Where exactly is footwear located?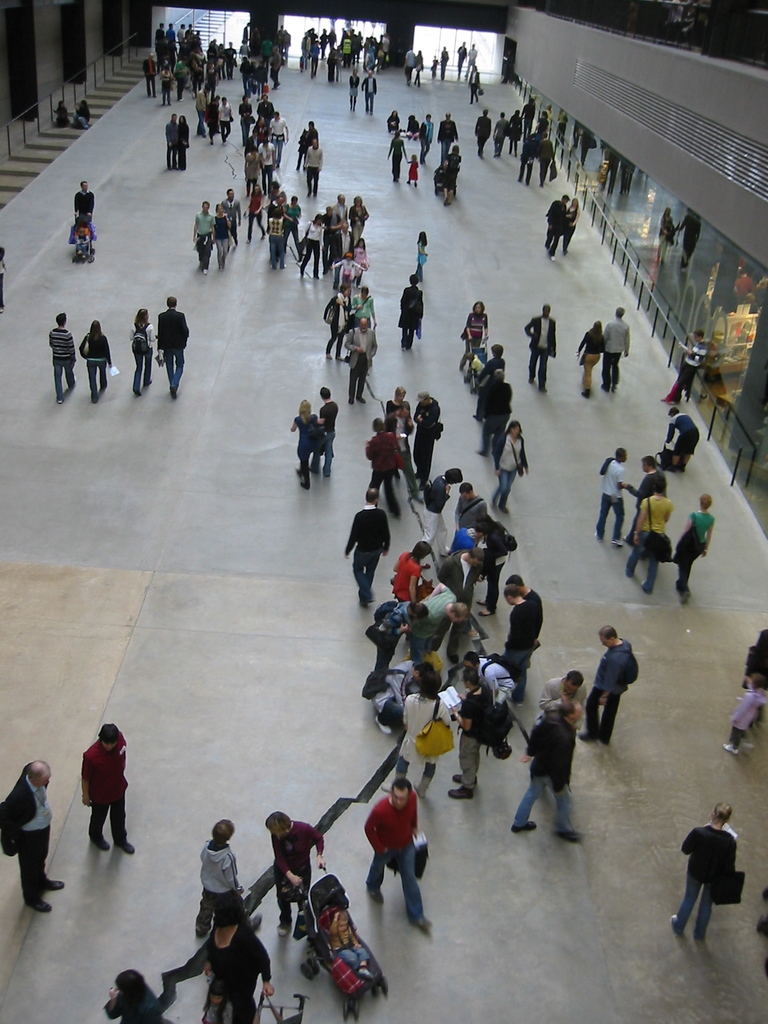
Its bounding box is (611,538,623,547).
